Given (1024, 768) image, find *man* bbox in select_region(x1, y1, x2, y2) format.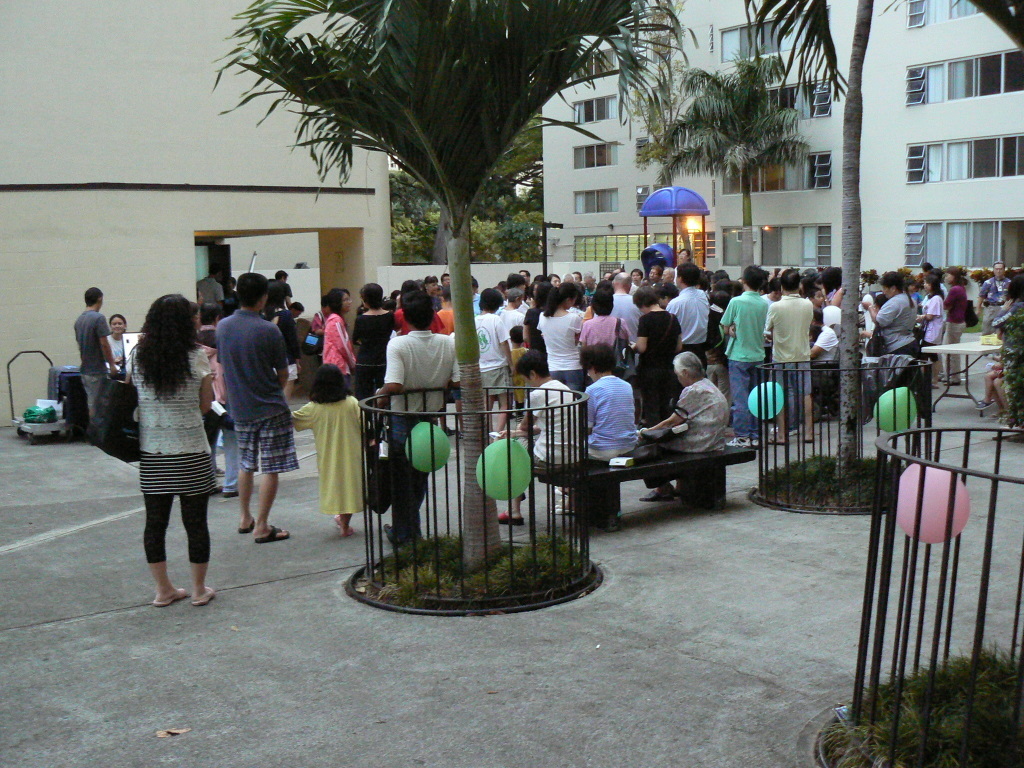
select_region(758, 268, 815, 448).
